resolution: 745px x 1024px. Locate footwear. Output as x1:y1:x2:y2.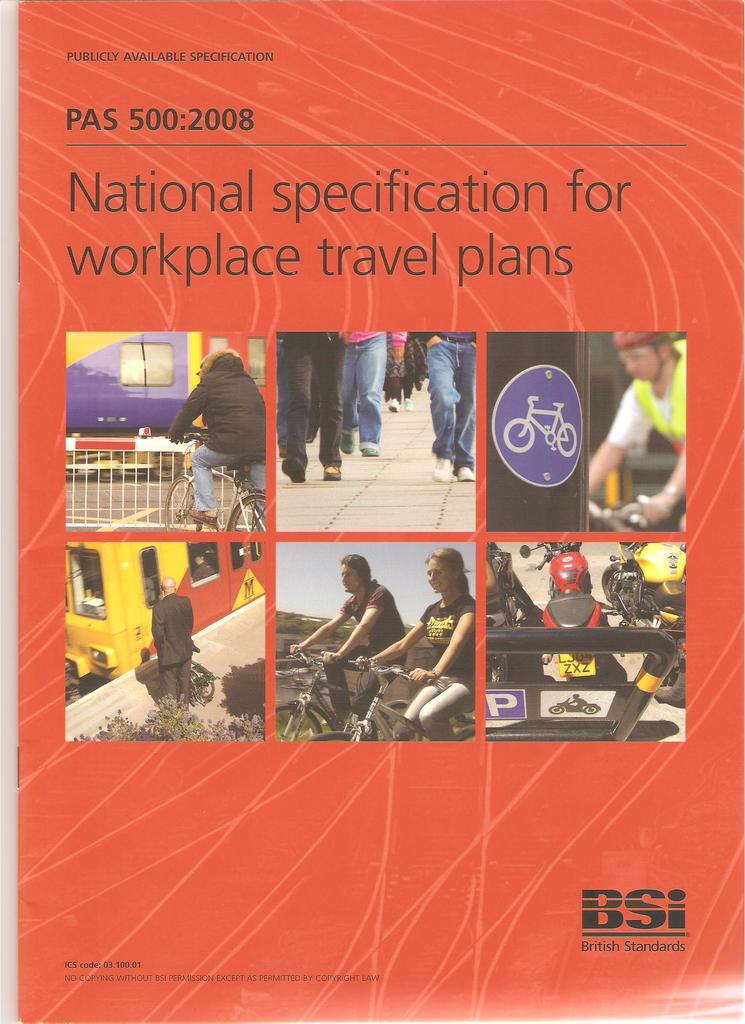
435:459:449:480.
